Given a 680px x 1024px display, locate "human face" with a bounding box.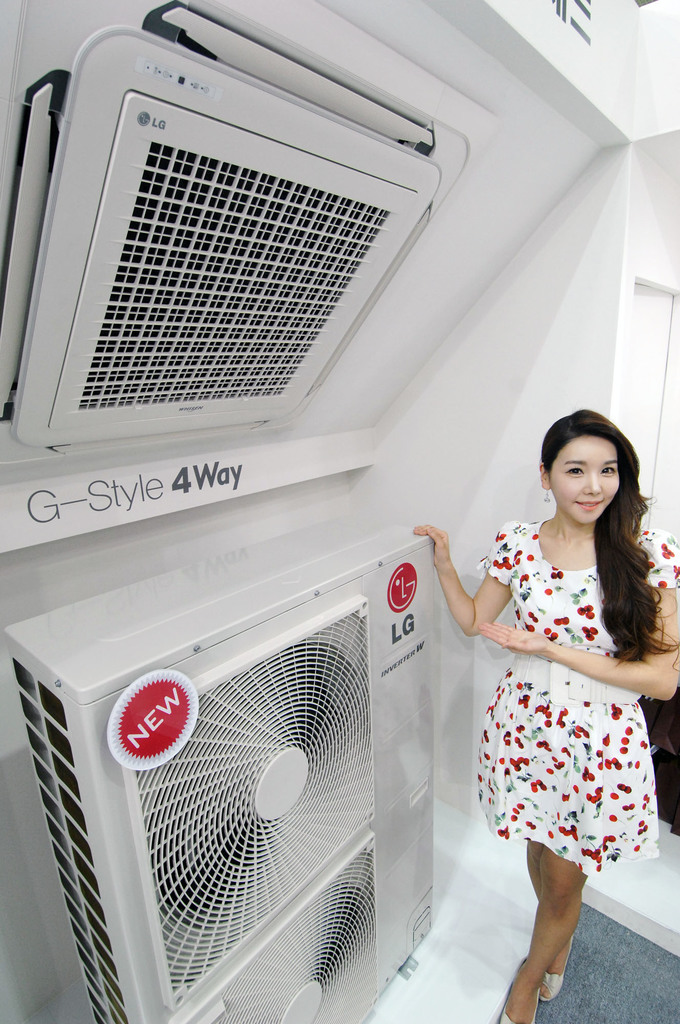
Located: (x1=550, y1=435, x2=620, y2=524).
